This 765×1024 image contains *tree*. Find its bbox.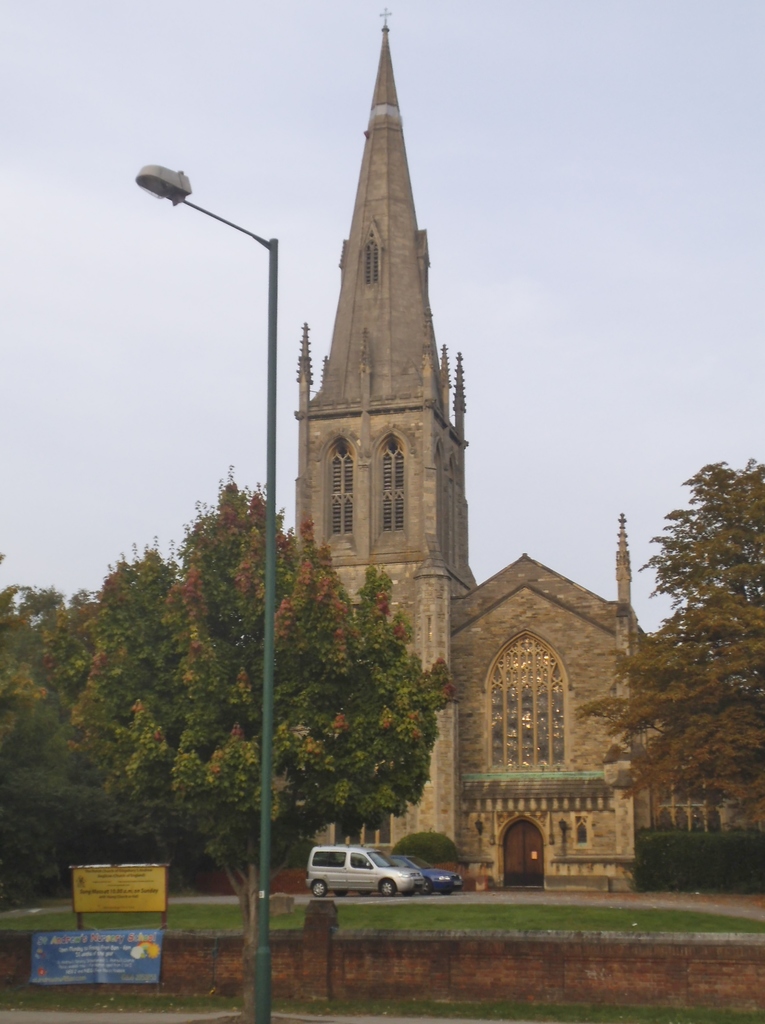
(left=604, top=429, right=757, bottom=898).
